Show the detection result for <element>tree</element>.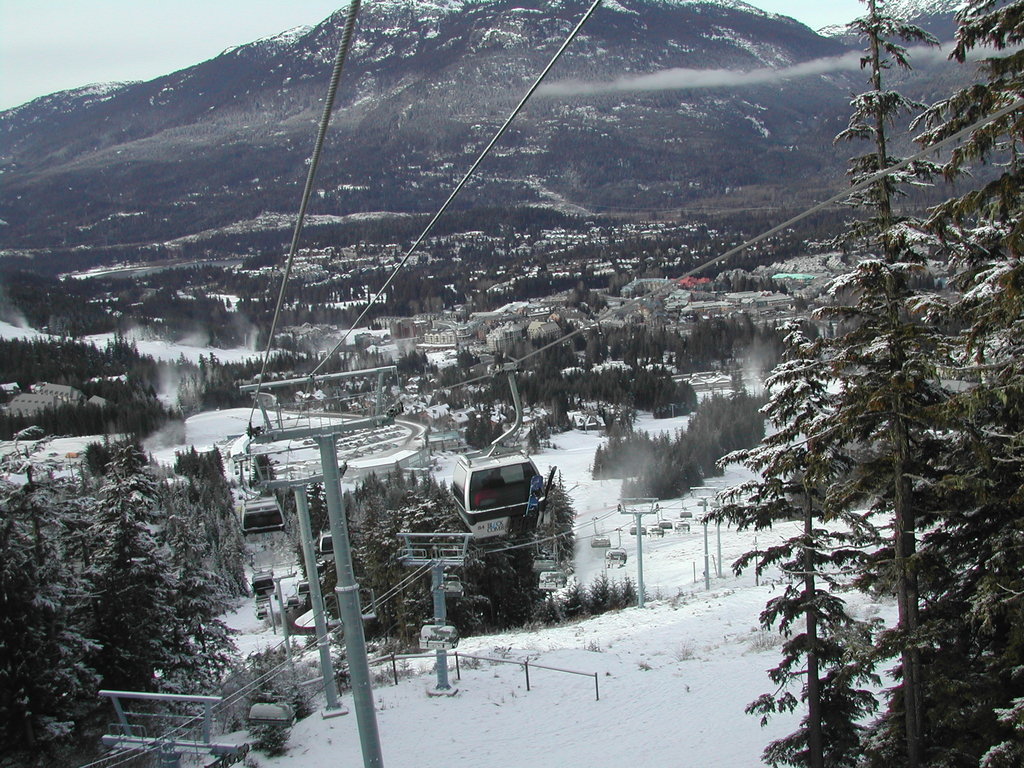
left=0, top=457, right=104, bottom=766.
